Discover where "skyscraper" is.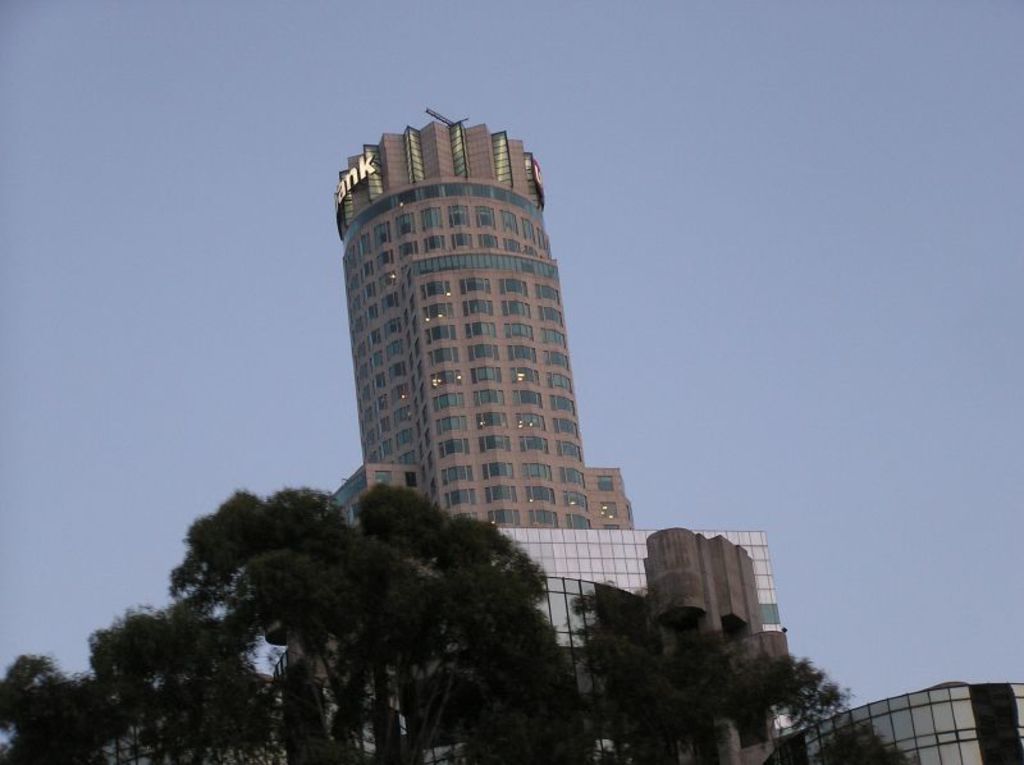
Discovered at box(329, 106, 632, 530).
